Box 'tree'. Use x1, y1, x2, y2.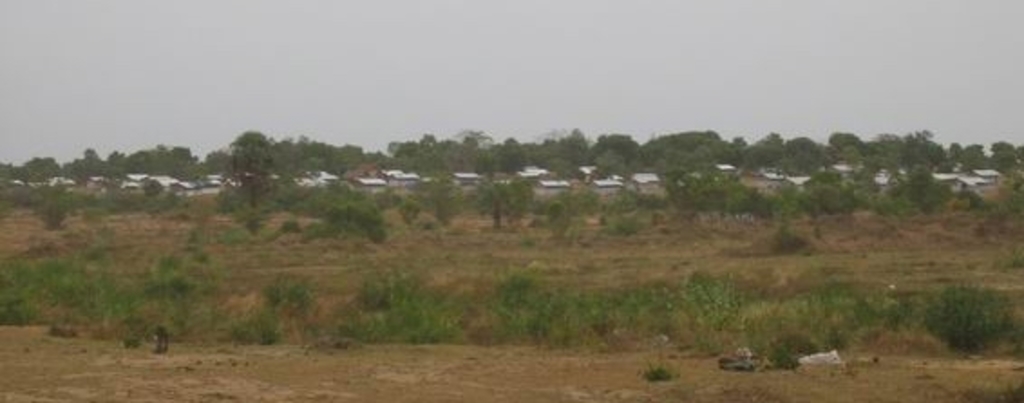
640, 125, 744, 168.
